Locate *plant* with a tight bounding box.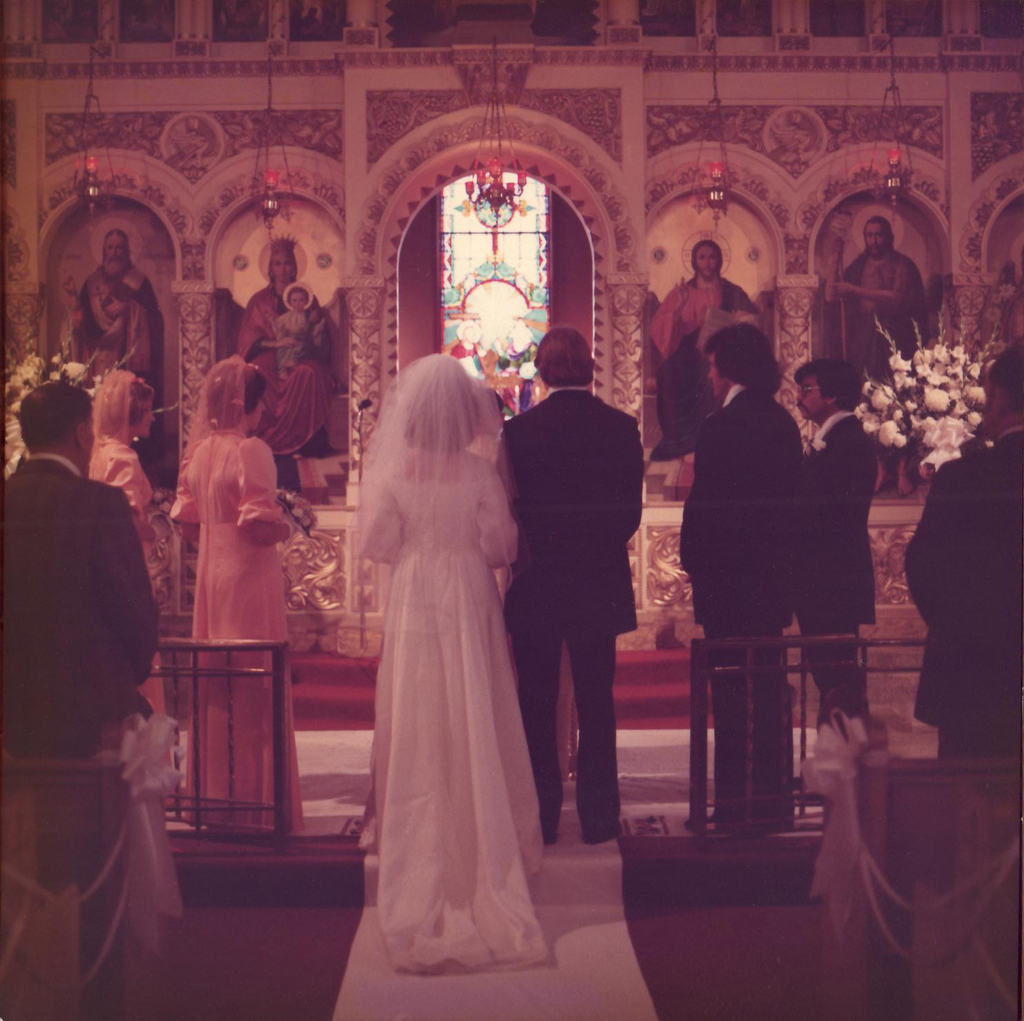
(x1=0, y1=346, x2=110, y2=491).
